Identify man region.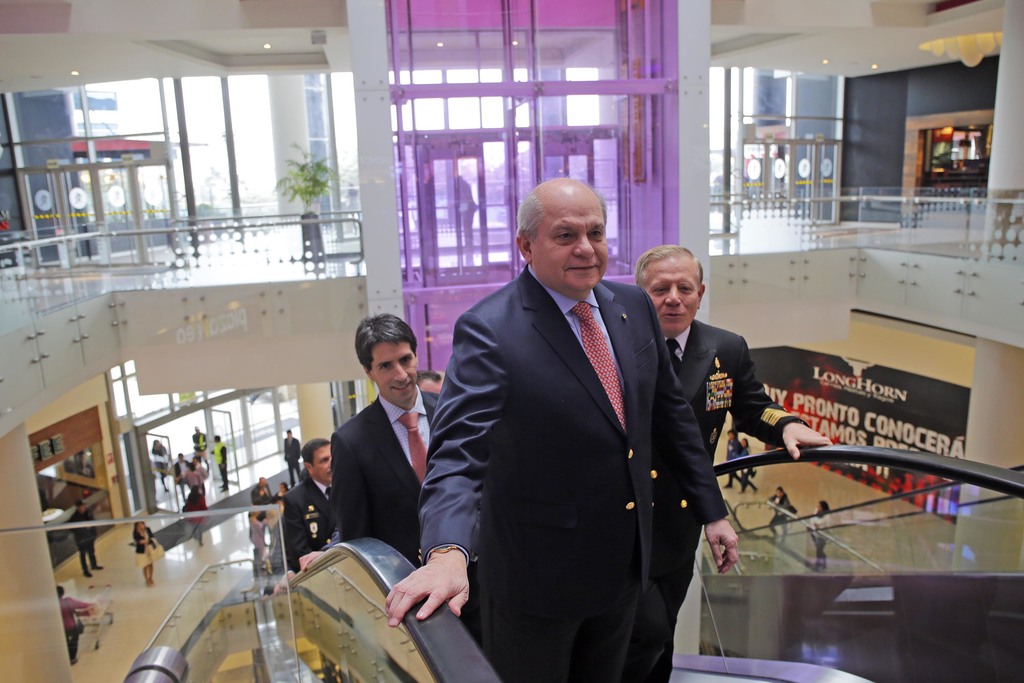
Region: BBox(66, 502, 97, 586).
